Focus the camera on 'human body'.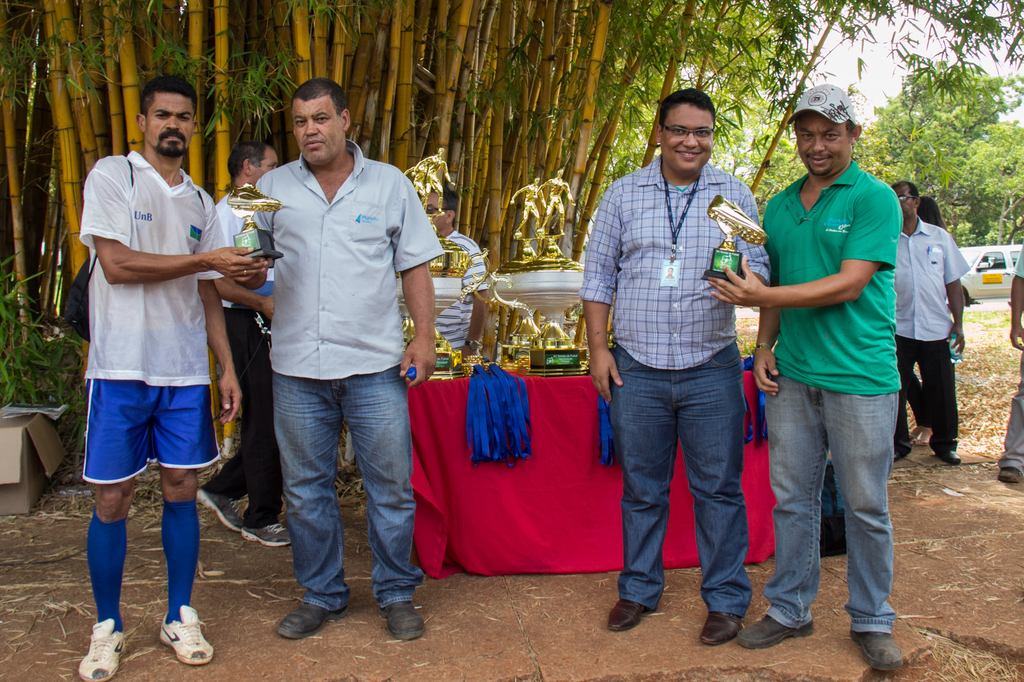
Focus region: 429/230/492/369.
